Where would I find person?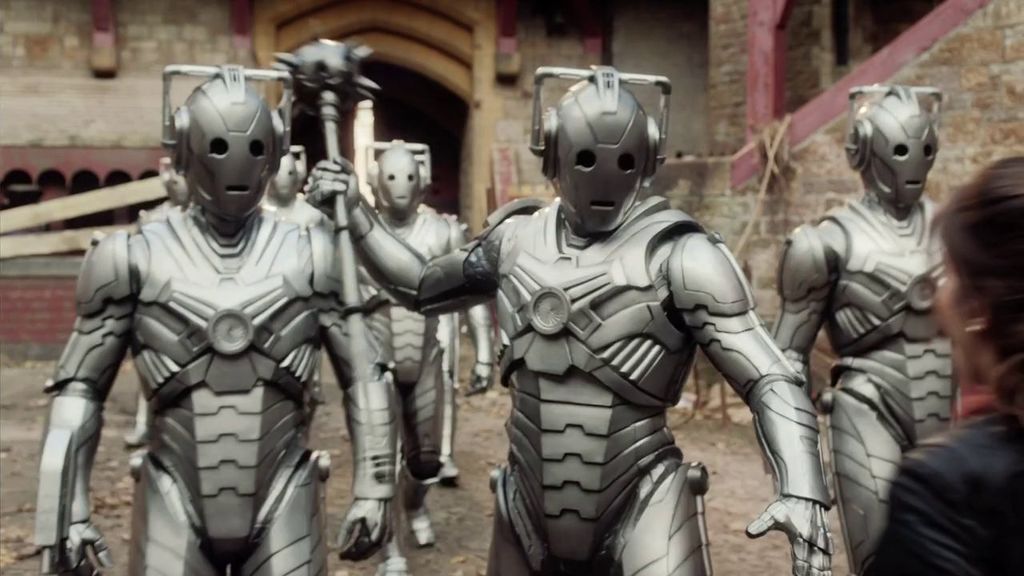
At <region>769, 99, 955, 574</region>.
